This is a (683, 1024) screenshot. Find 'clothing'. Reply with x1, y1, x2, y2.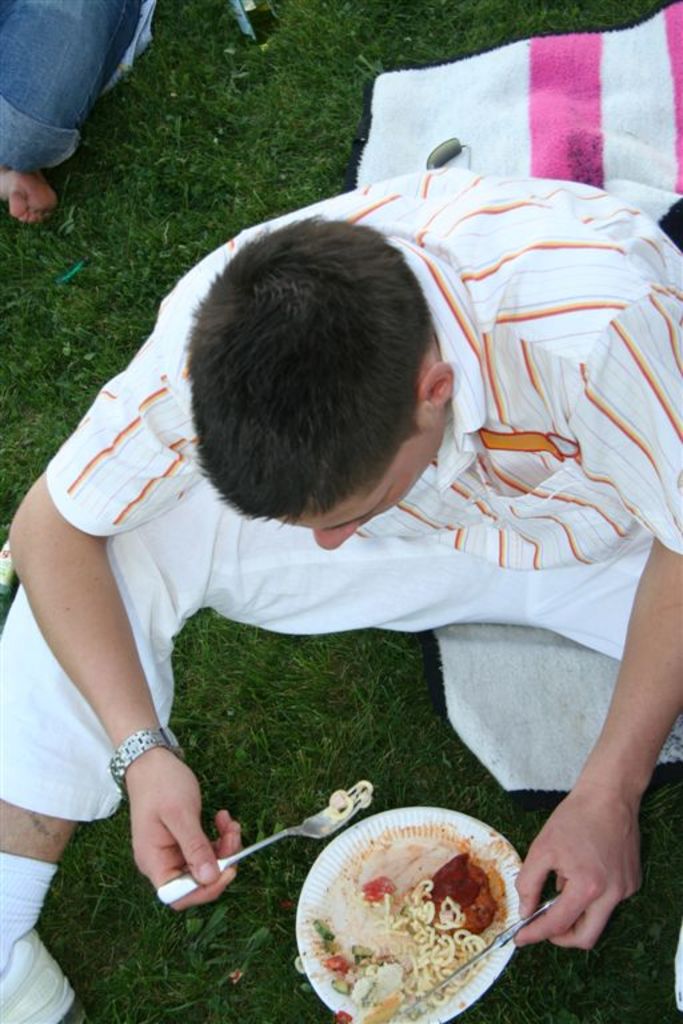
0, 0, 141, 173.
